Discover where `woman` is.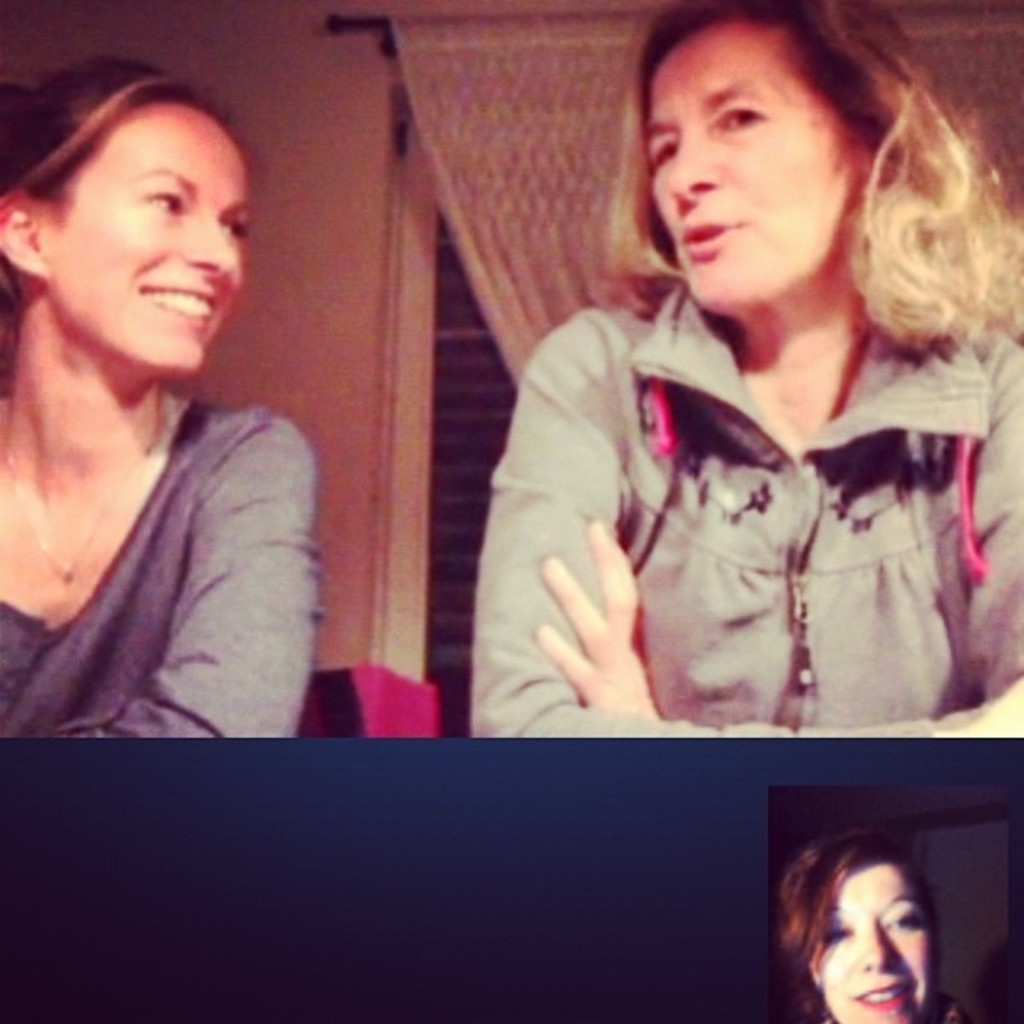
Discovered at 0 37 326 735.
